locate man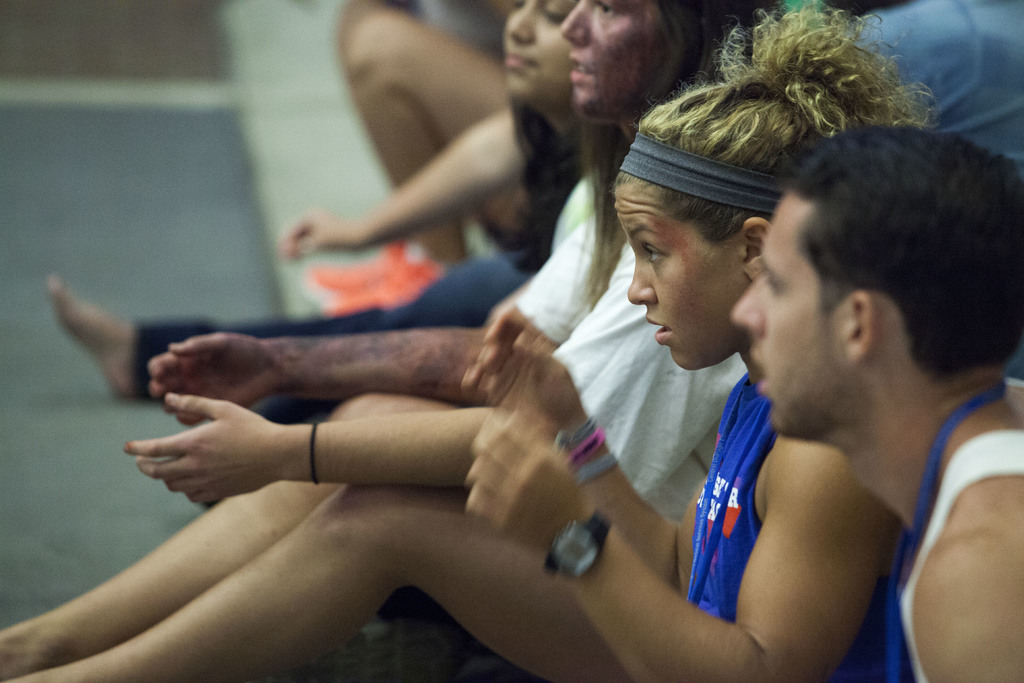
detection(634, 108, 1023, 682)
